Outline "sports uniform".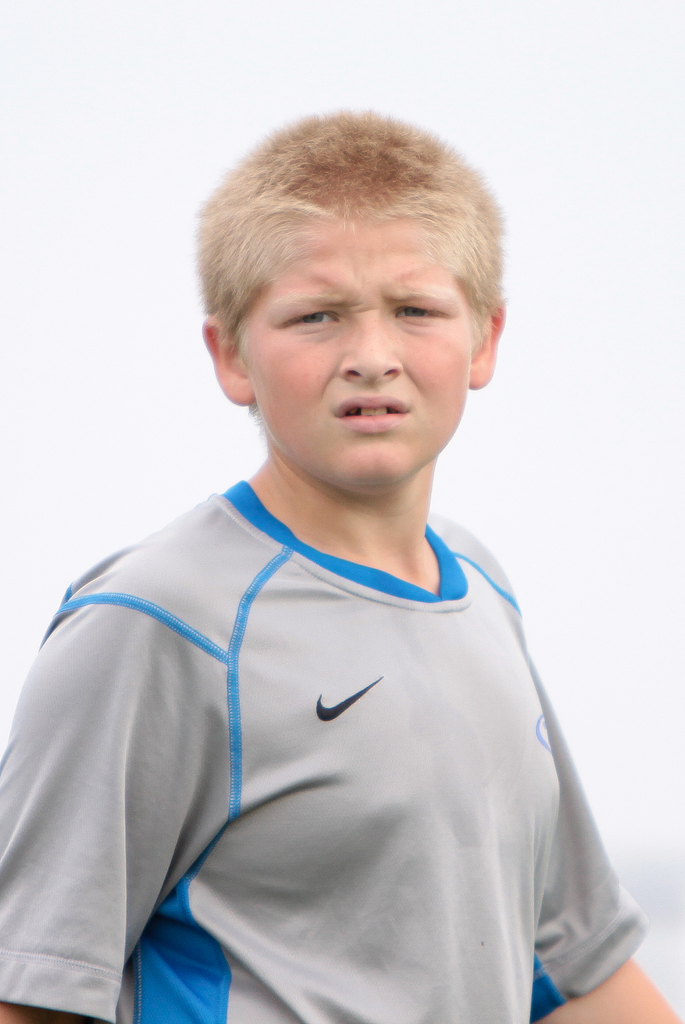
Outline: box=[0, 455, 664, 1023].
